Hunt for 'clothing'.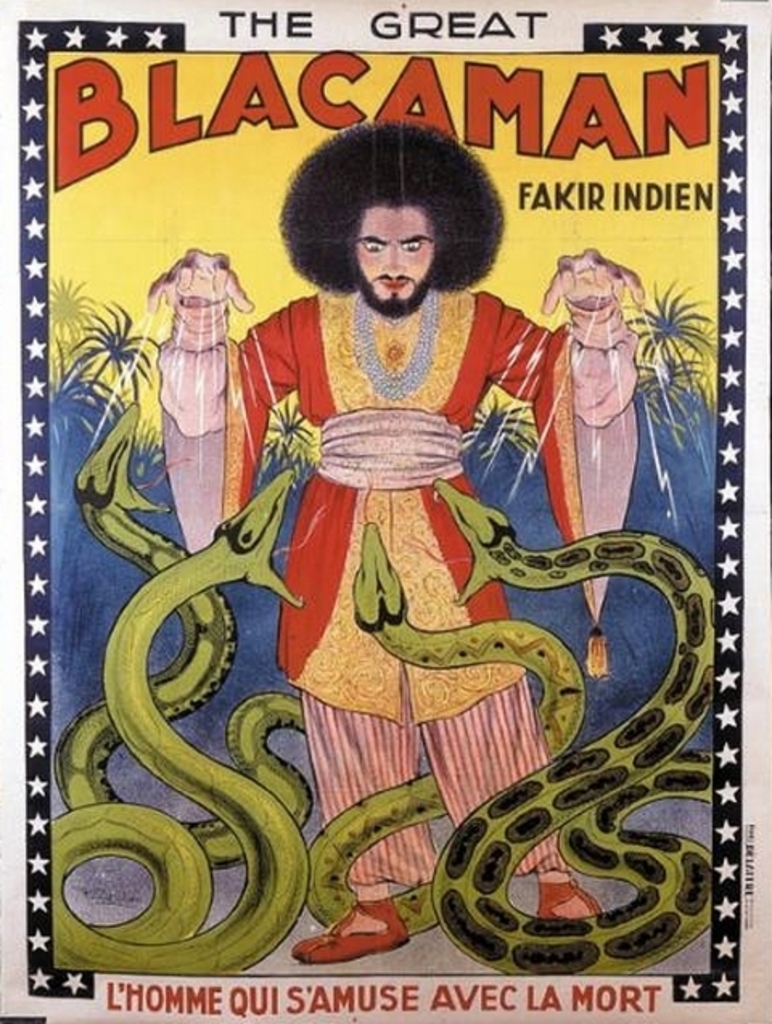
Hunted down at left=154, top=289, right=645, bottom=903.
